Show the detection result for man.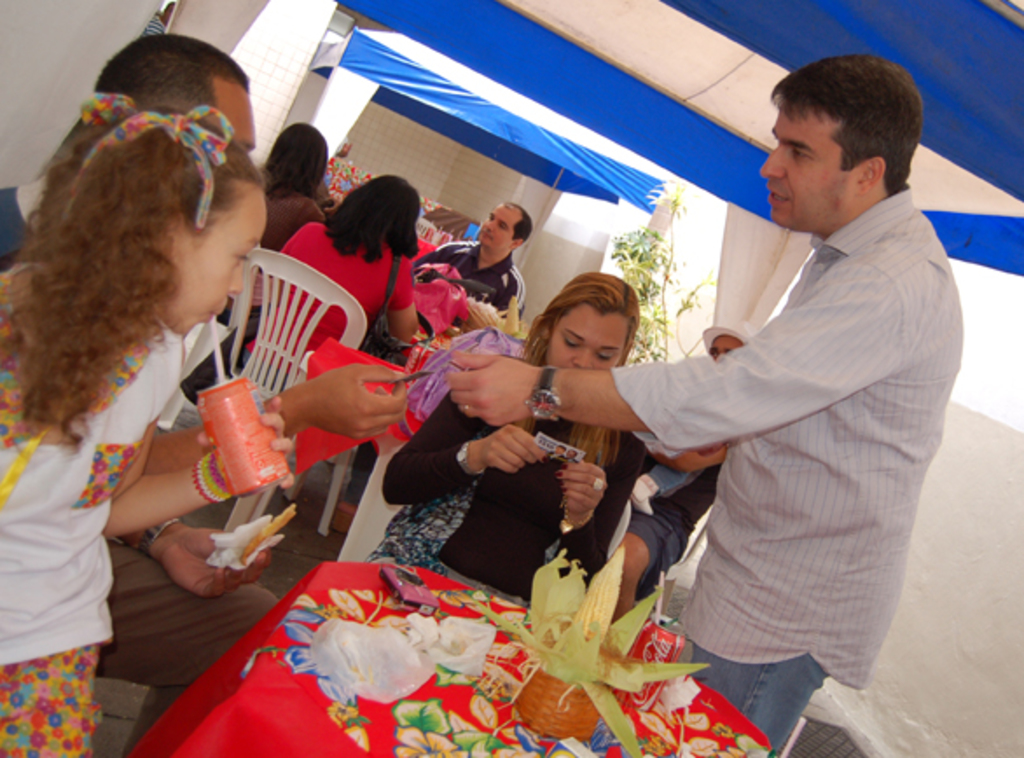
crop(608, 316, 758, 632).
